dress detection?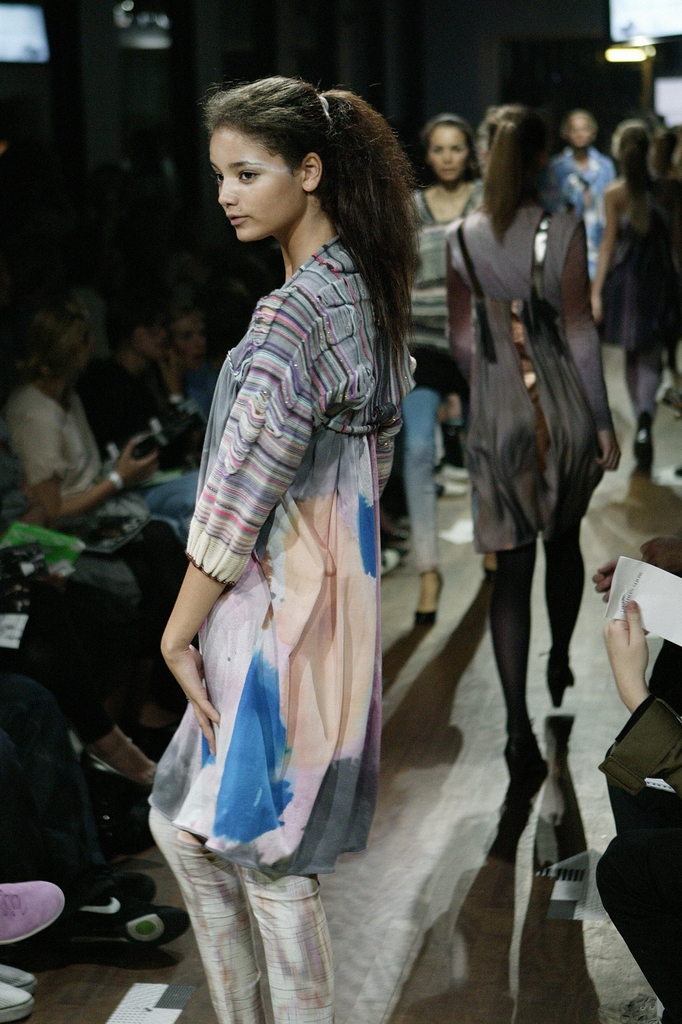
<box>444,207,605,548</box>
